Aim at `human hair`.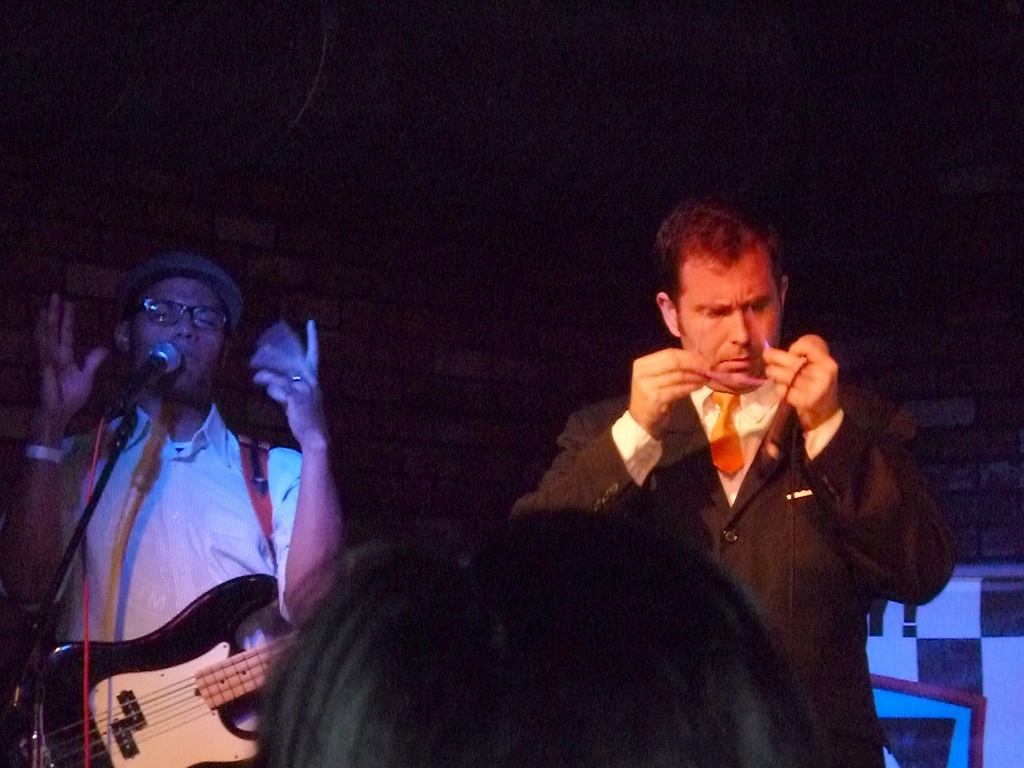
Aimed at [left=655, top=203, right=801, bottom=351].
